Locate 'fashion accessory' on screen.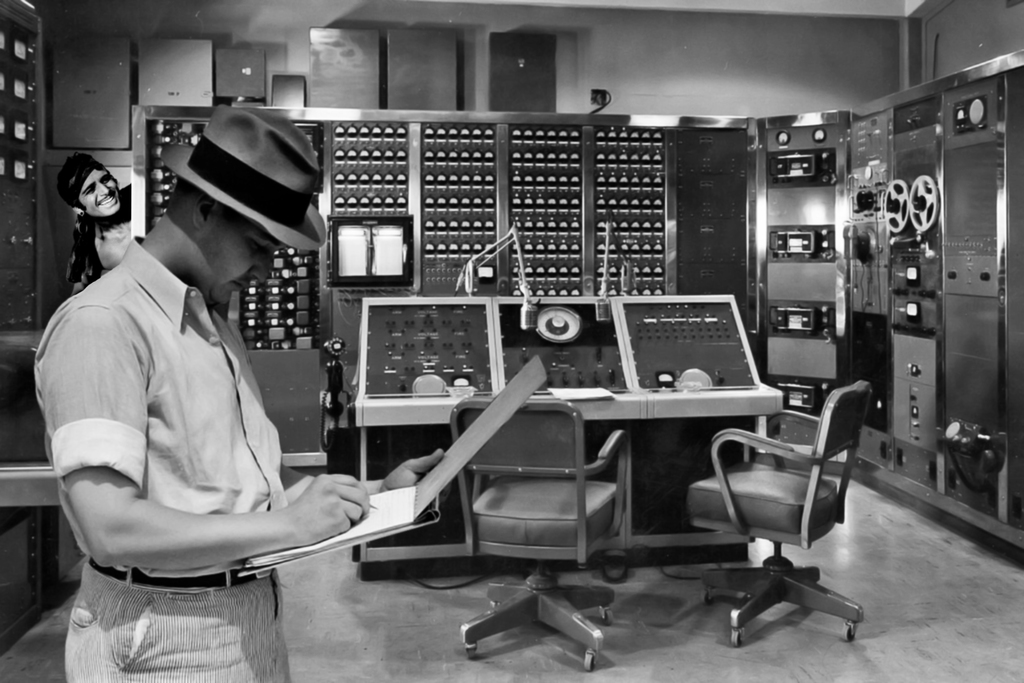
On screen at {"left": 57, "top": 152, "right": 107, "bottom": 284}.
